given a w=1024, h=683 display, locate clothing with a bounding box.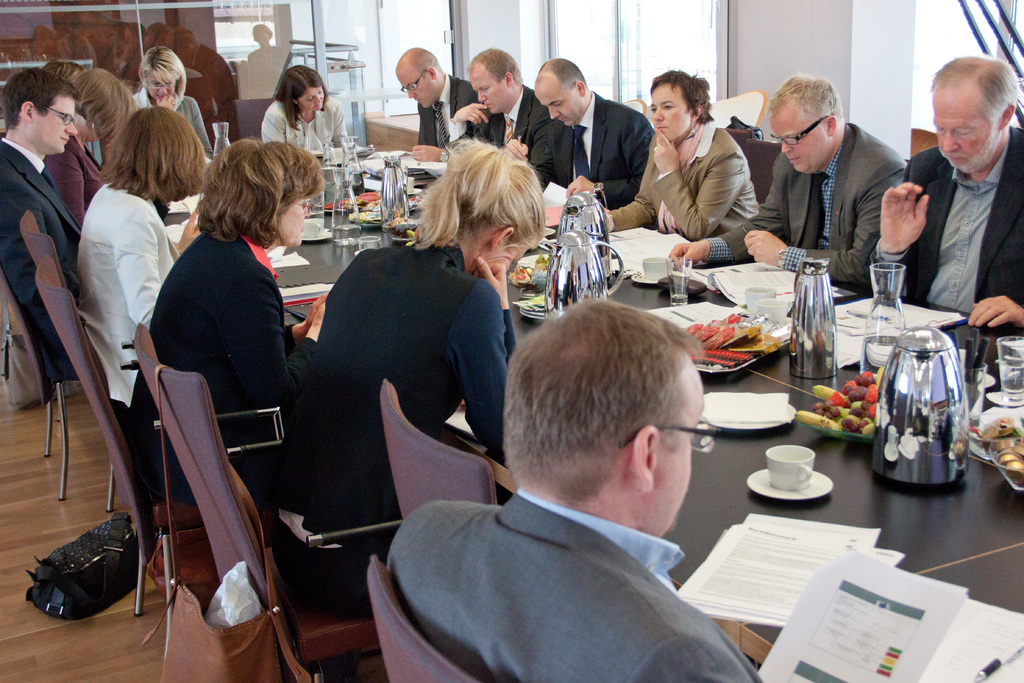
Located: [left=454, top=85, right=556, bottom=149].
